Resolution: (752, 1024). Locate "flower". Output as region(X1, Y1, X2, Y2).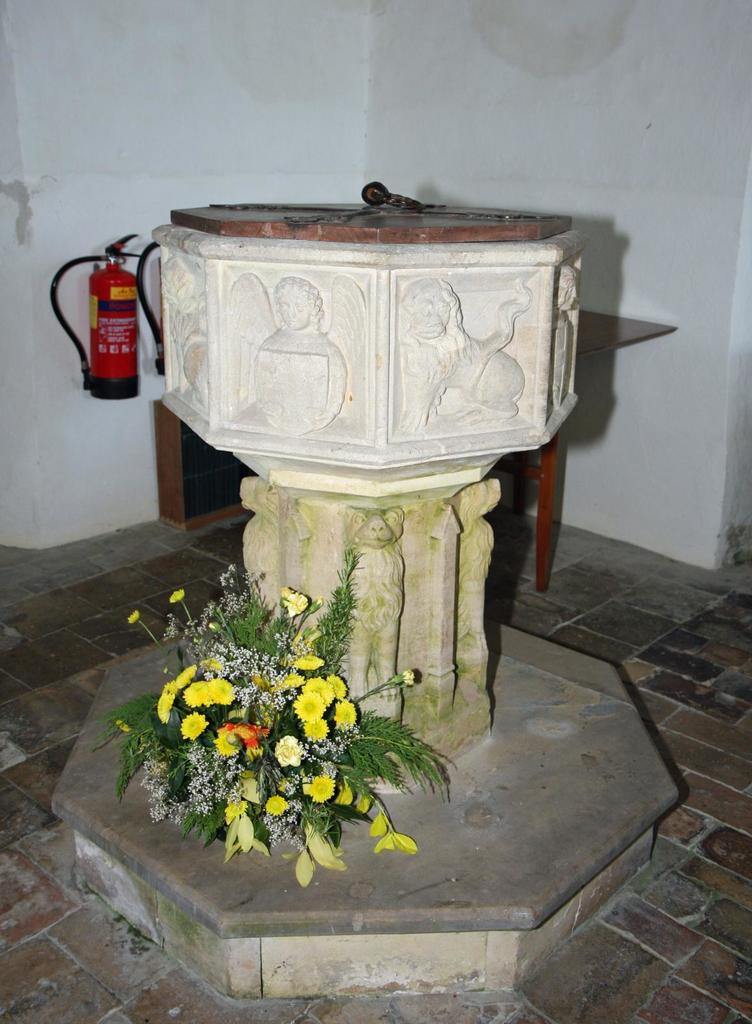
region(225, 720, 270, 755).
